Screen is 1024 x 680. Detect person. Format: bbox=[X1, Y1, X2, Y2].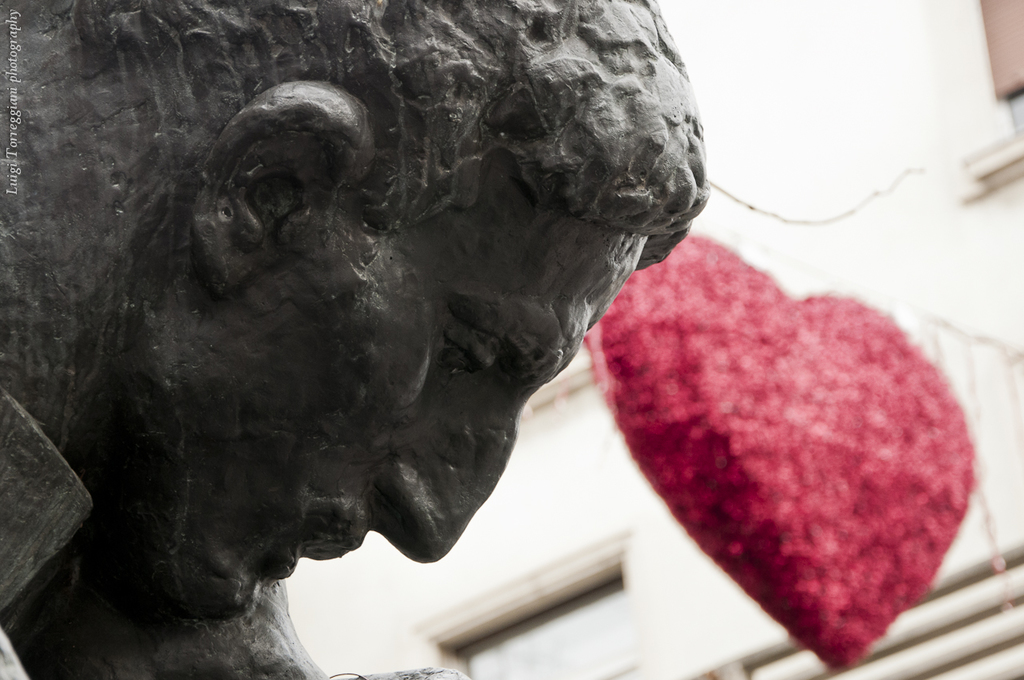
bbox=[0, 0, 707, 679].
